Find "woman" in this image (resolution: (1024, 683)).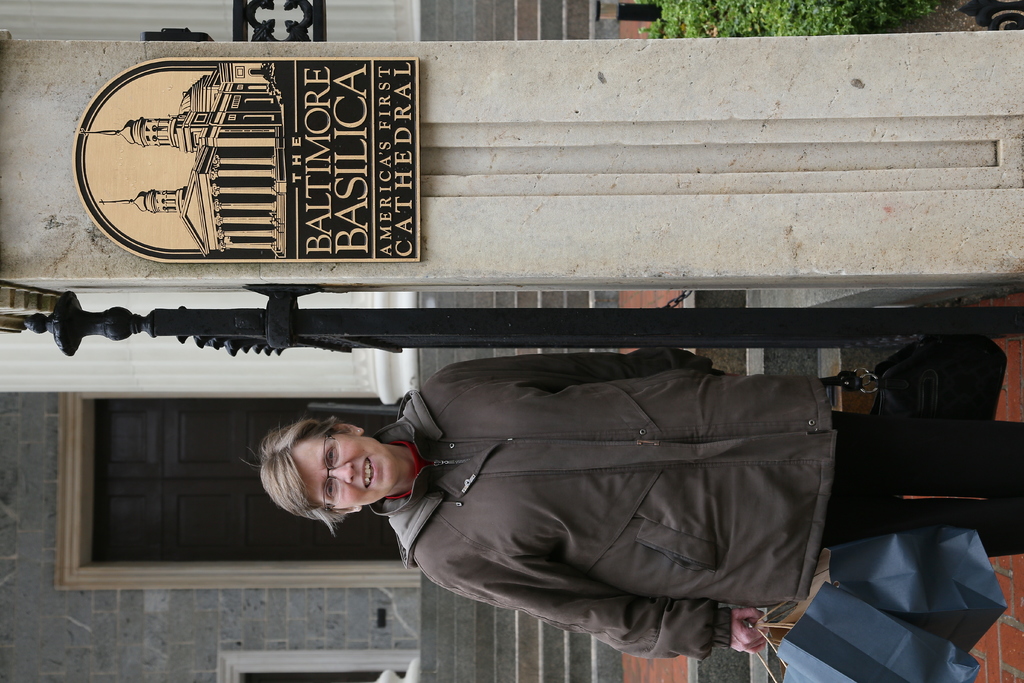
(x1=241, y1=347, x2=1023, y2=657).
